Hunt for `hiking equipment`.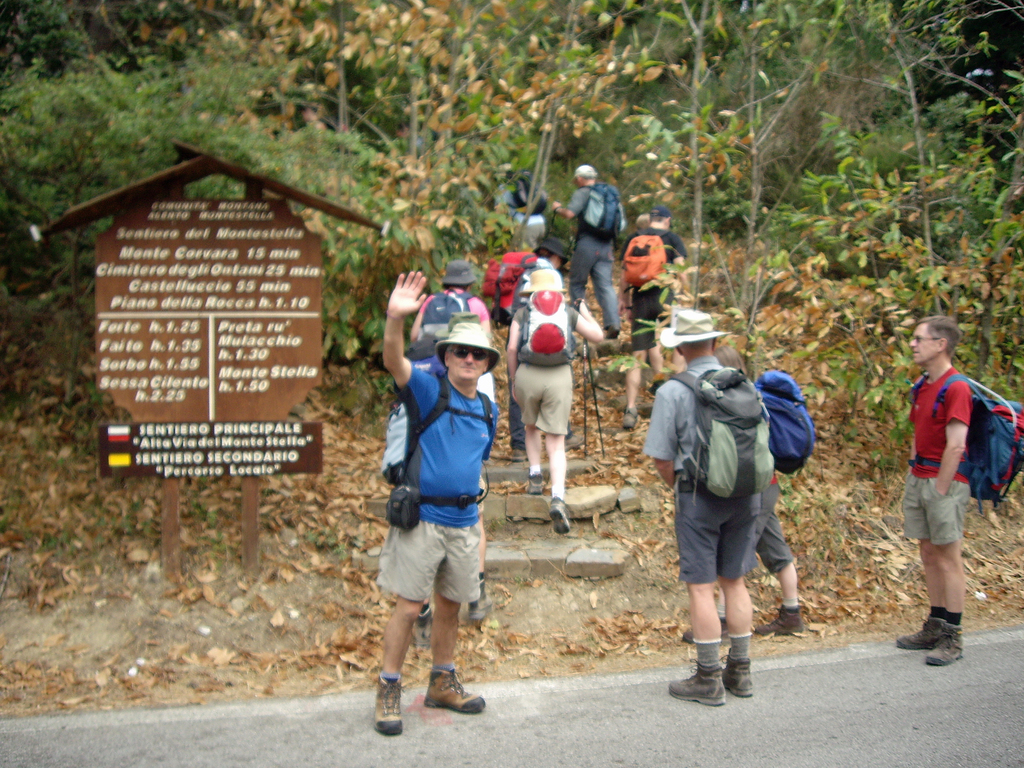
Hunted down at box=[586, 351, 610, 461].
